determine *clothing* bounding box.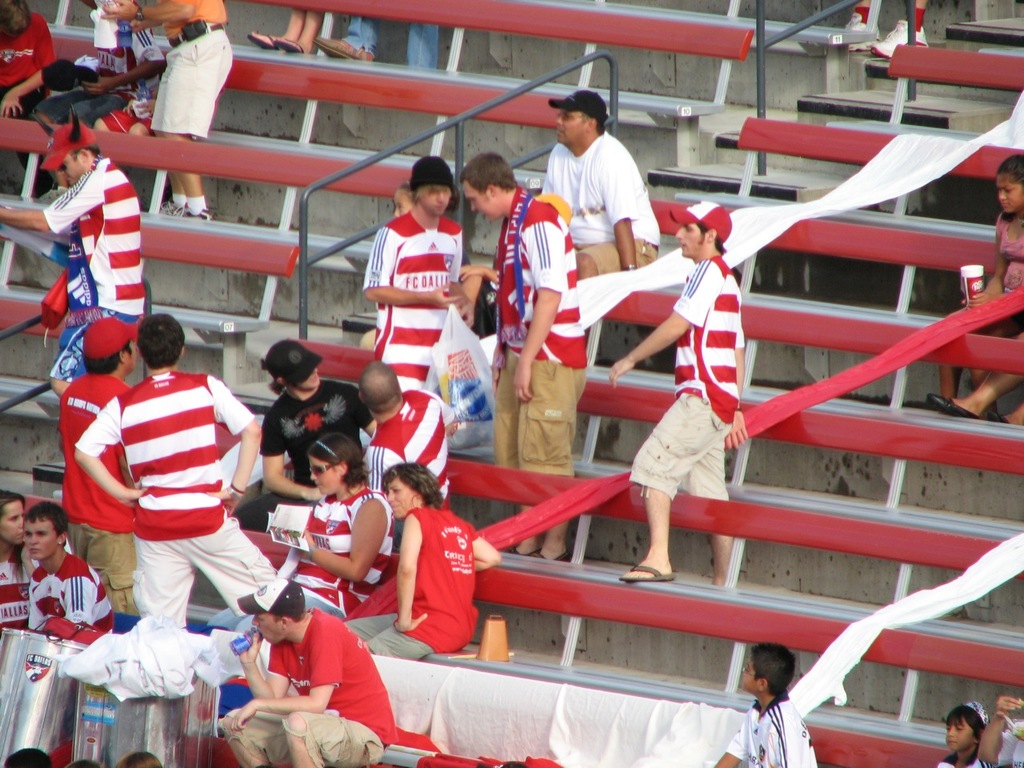
Determined: 148/0/230/138.
